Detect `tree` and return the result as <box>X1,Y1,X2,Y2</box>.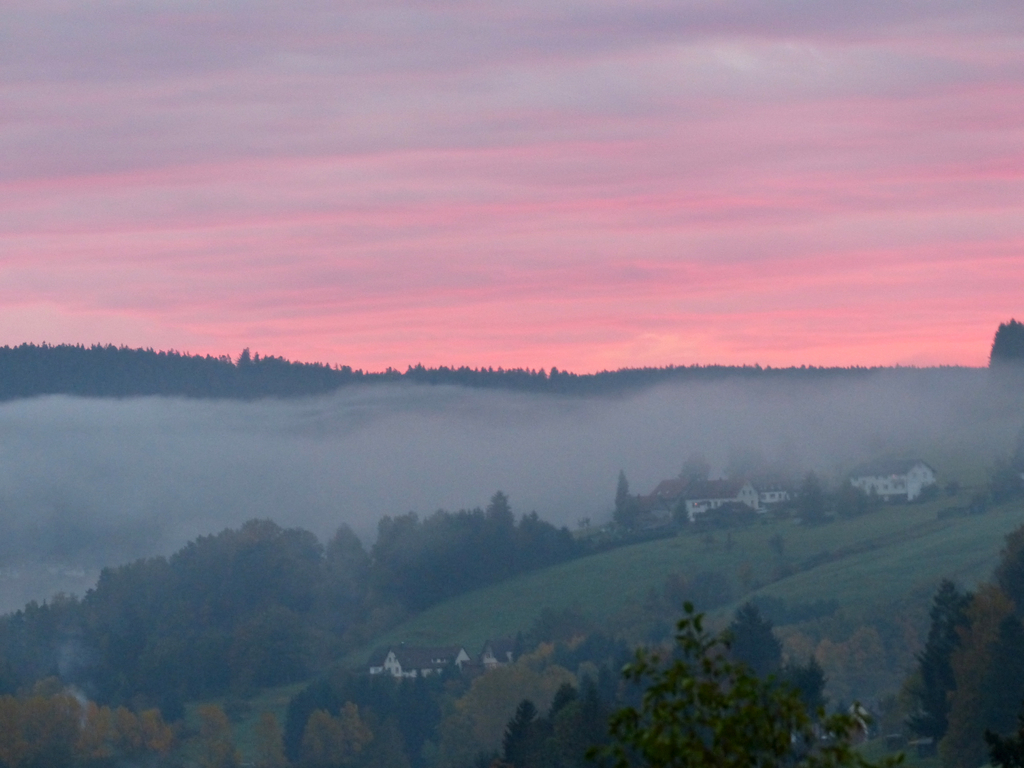
<box>869,531,1023,767</box>.
